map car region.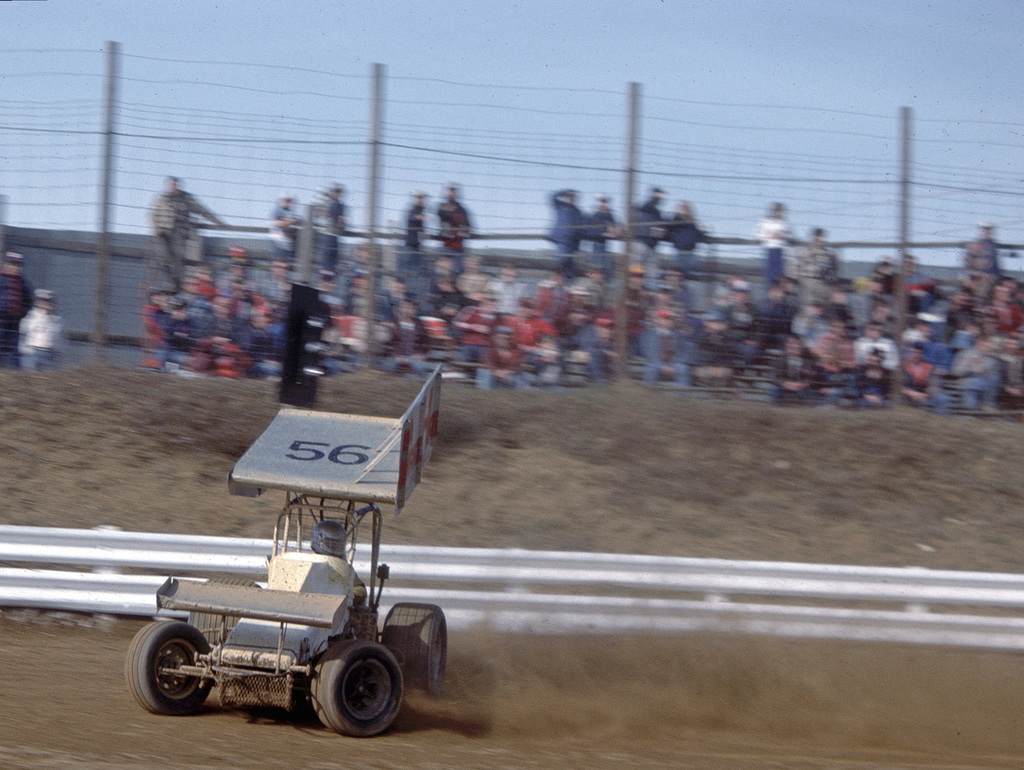
Mapped to BBox(124, 361, 449, 740).
